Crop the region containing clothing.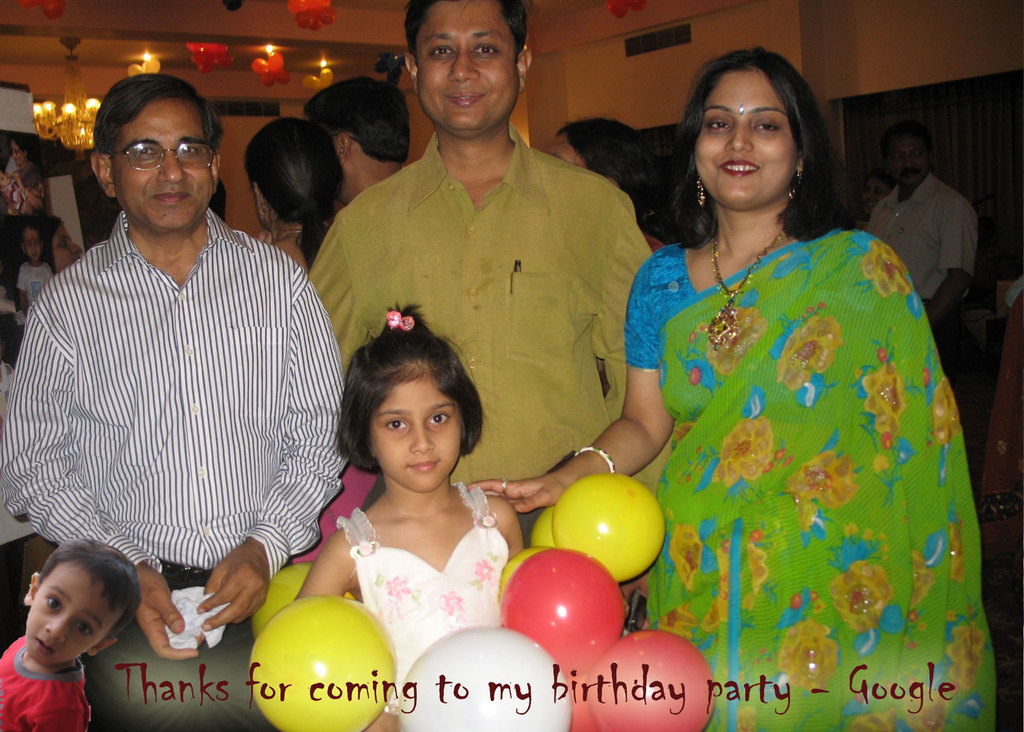
Crop region: (x1=13, y1=176, x2=342, y2=624).
